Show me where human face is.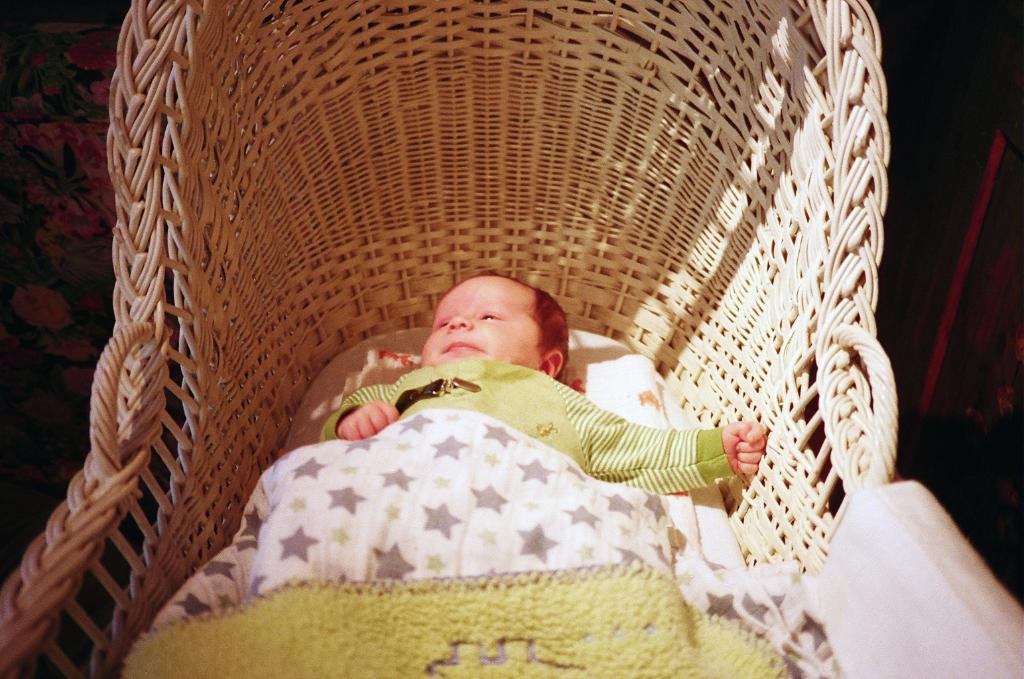
human face is at x1=420 y1=281 x2=530 y2=365.
